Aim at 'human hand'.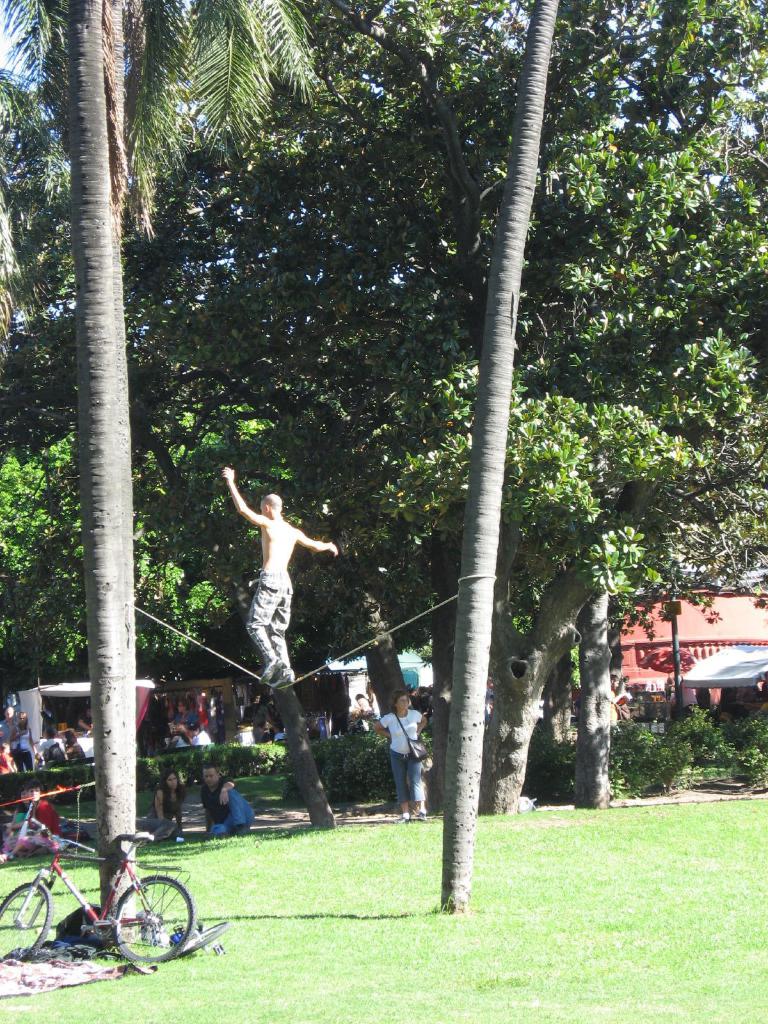
Aimed at (left=222, top=468, right=234, bottom=483).
